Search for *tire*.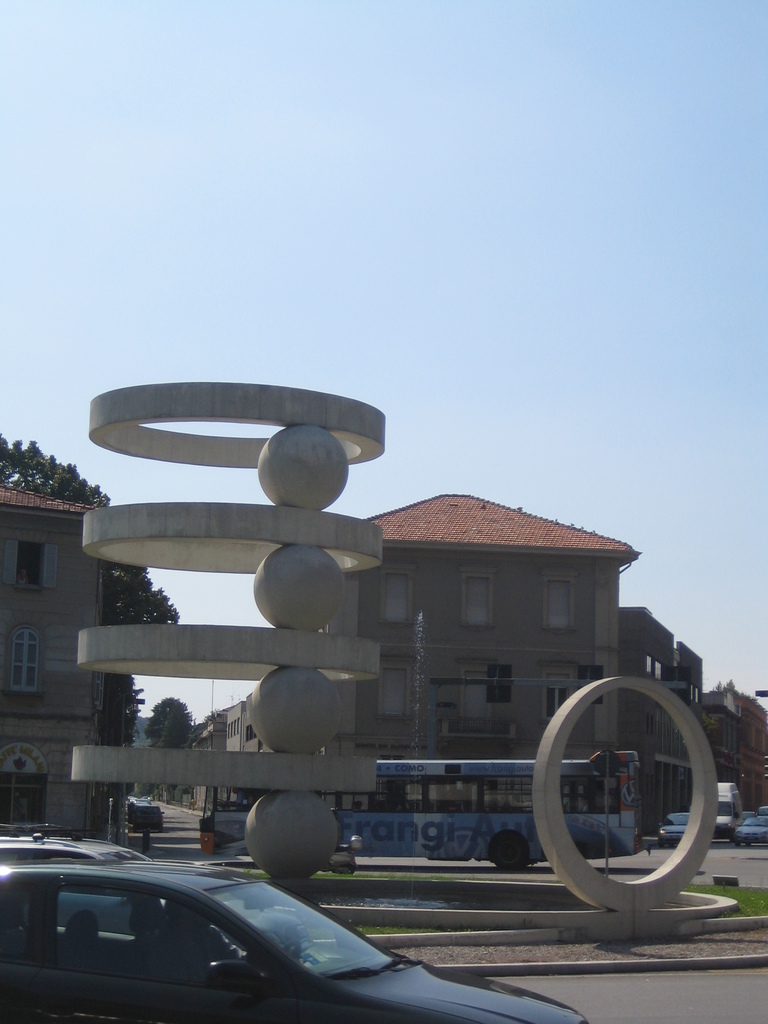
Found at pyautogui.locateOnScreen(132, 827, 137, 832).
